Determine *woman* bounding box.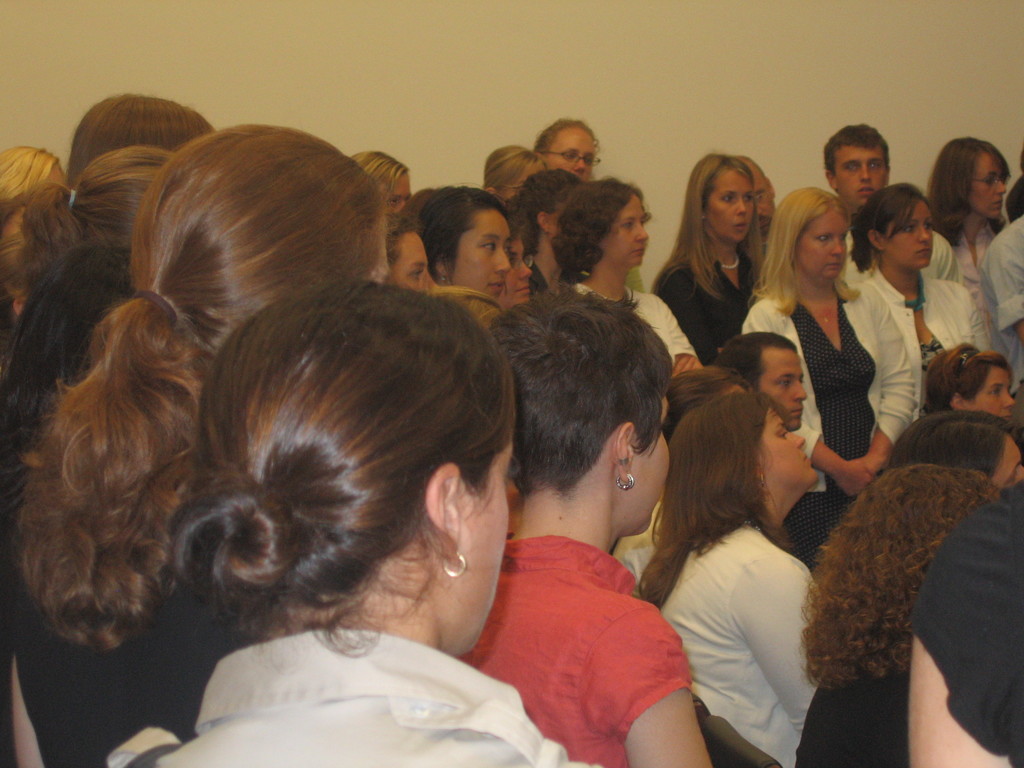
Determined: {"x1": 772, "y1": 463, "x2": 995, "y2": 767}.
